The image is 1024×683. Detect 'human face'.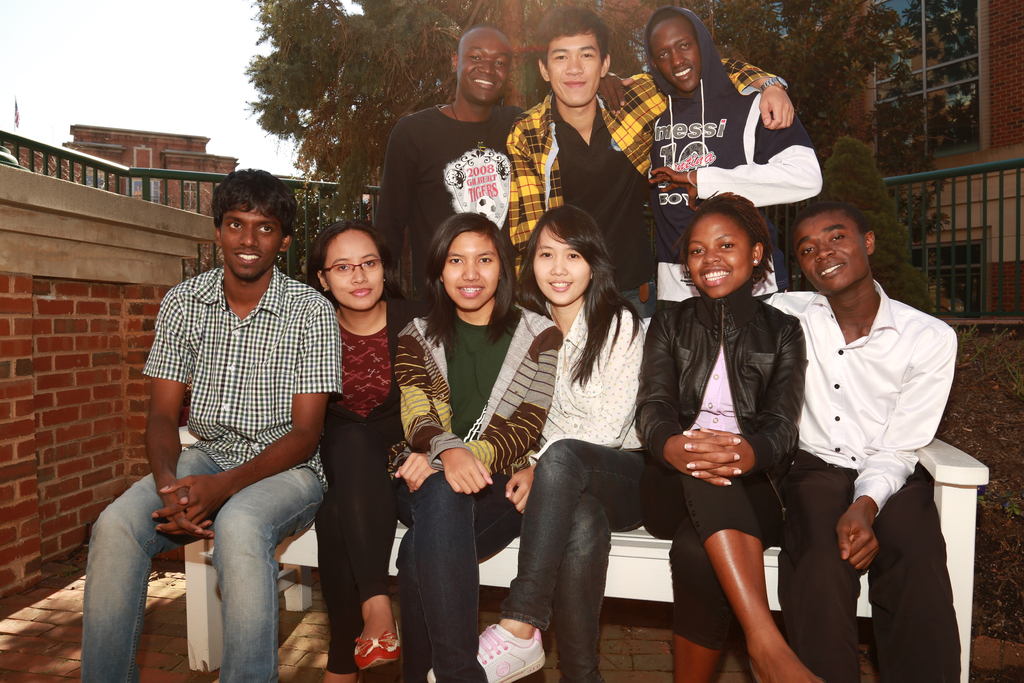
Detection: [left=444, top=231, right=499, bottom=312].
